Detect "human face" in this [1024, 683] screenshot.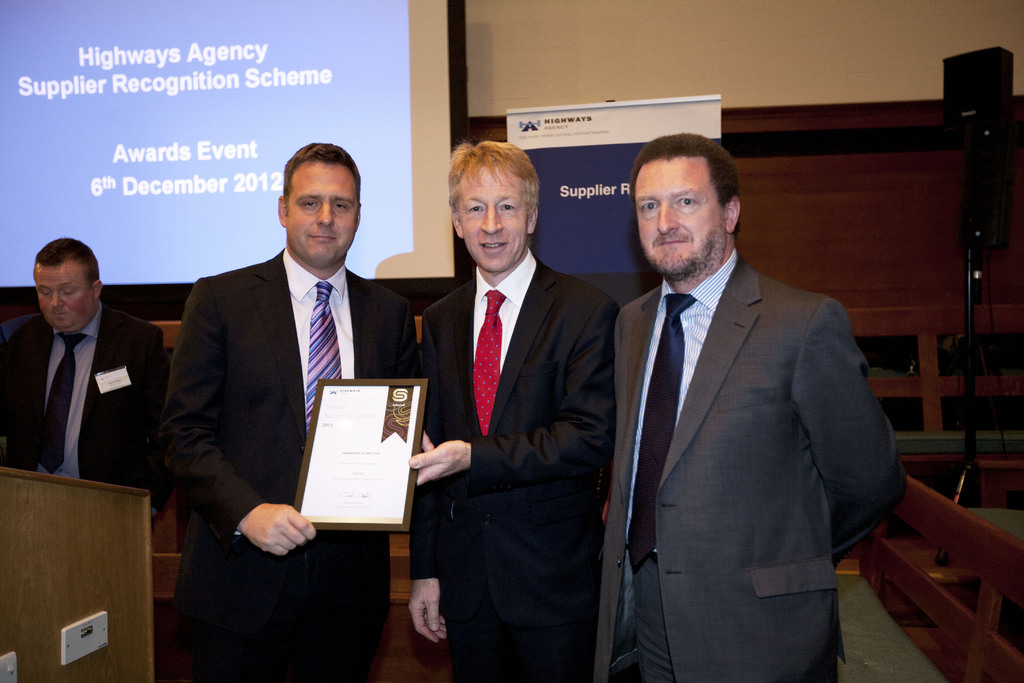
Detection: crop(457, 164, 529, 270).
